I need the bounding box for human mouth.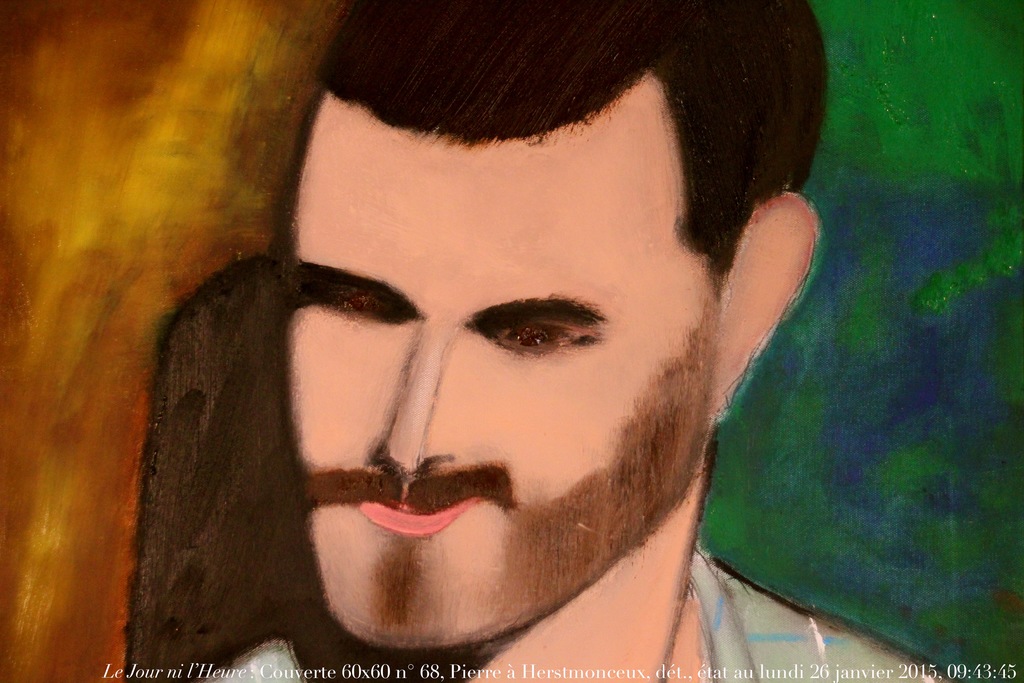
Here it is: [351,494,486,538].
